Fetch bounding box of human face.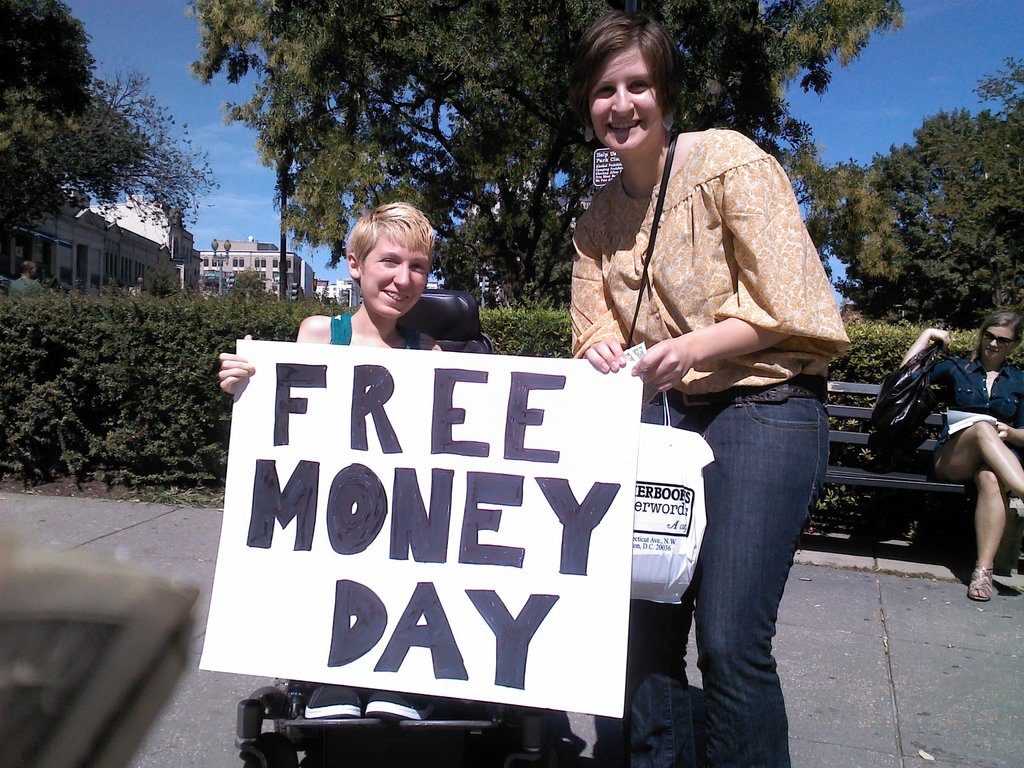
Bbox: (left=589, top=49, right=663, bottom=150).
